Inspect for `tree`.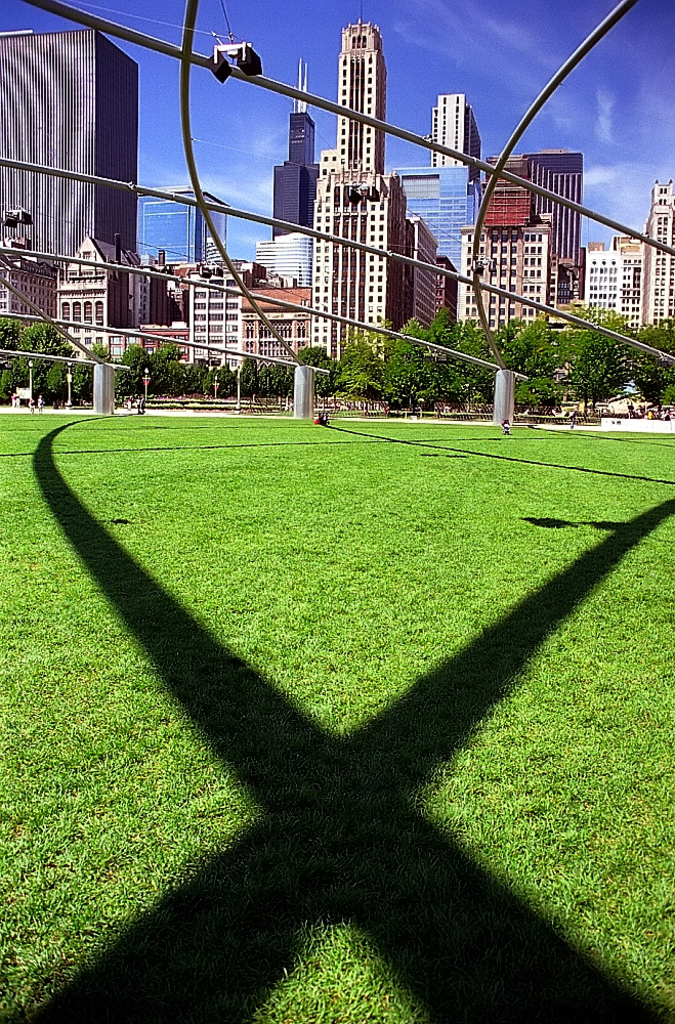
Inspection: [left=211, top=356, right=238, bottom=397].
